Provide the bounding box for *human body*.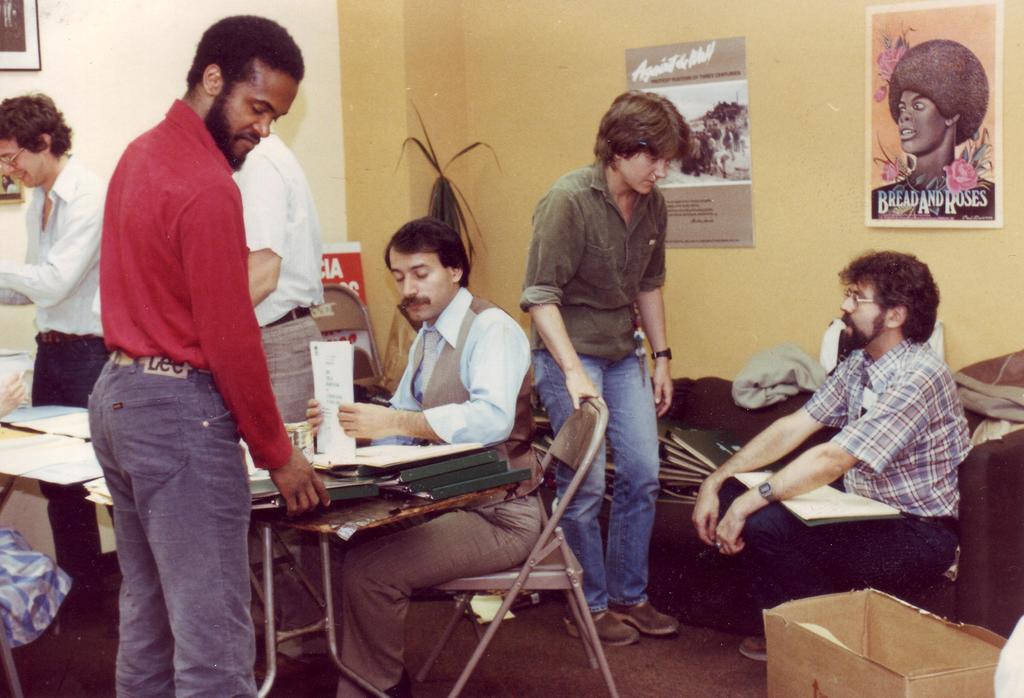
x1=872, y1=172, x2=996, y2=222.
